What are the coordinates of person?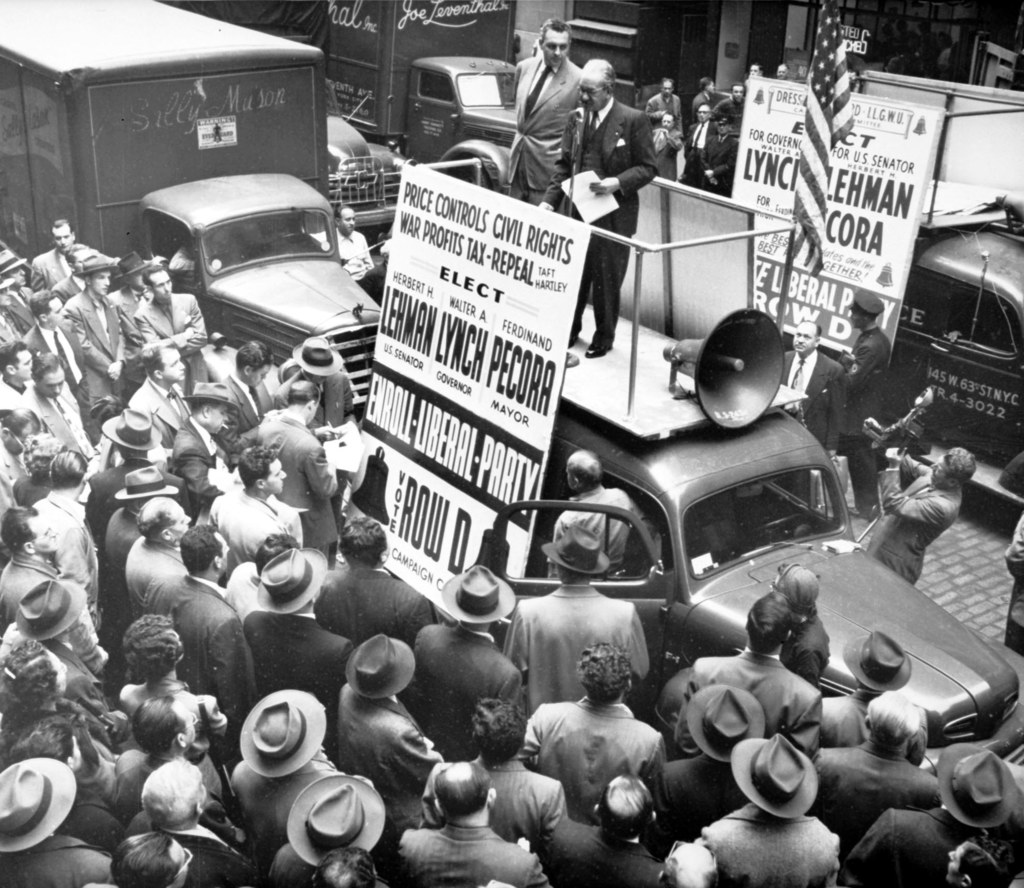
Rect(848, 292, 893, 514).
